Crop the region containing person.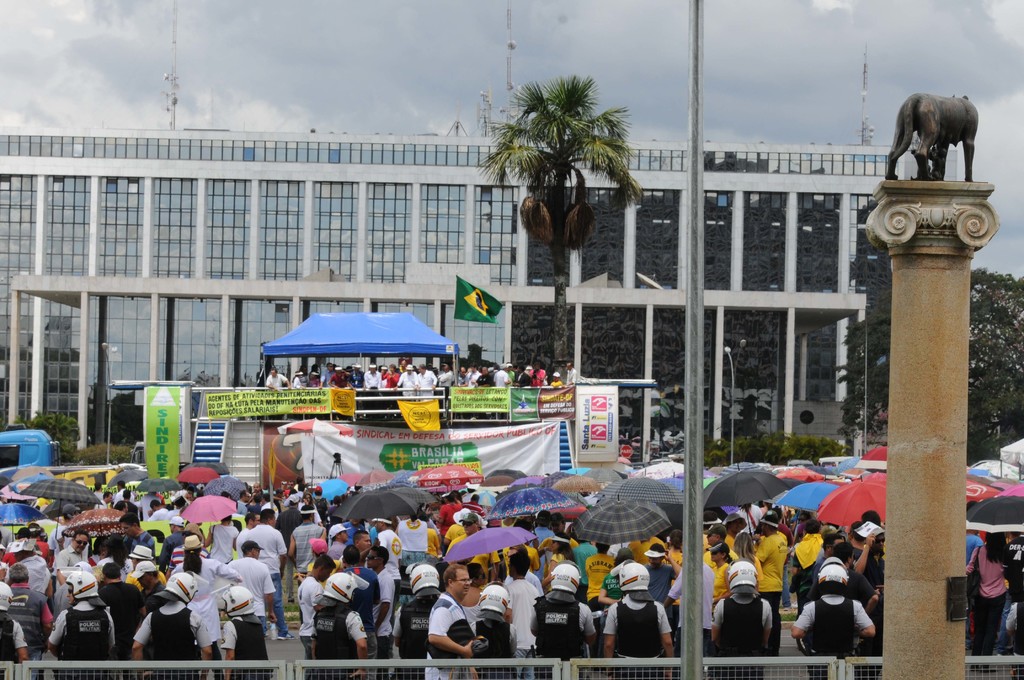
Crop region: [x1=337, y1=553, x2=381, y2=677].
